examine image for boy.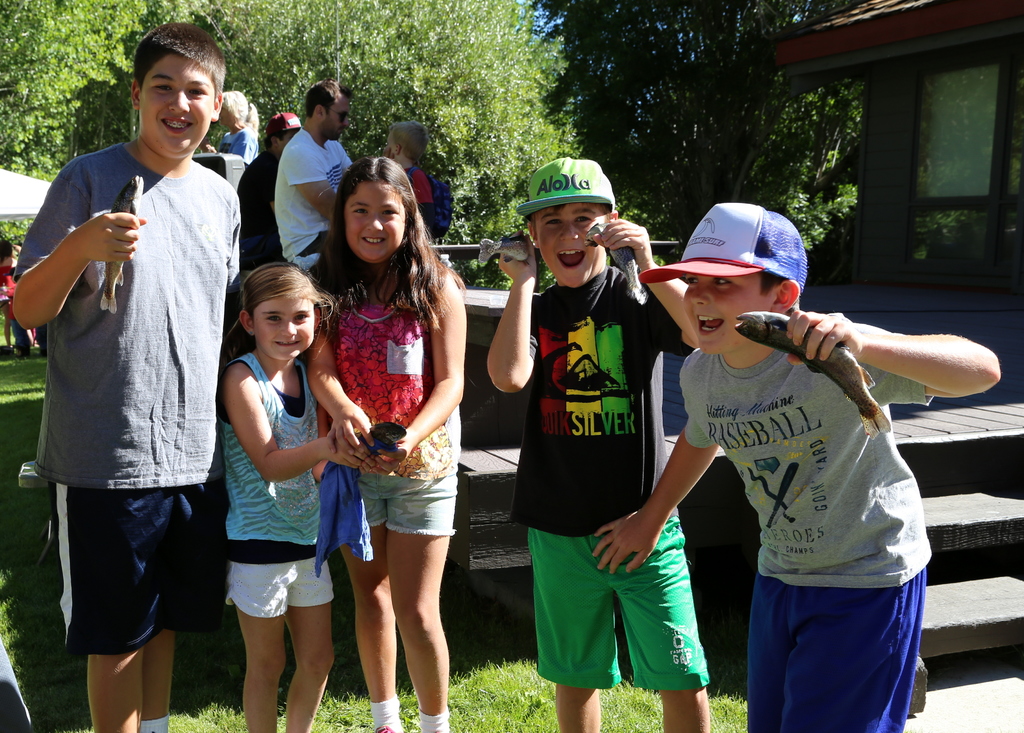
Examination result: (641, 219, 959, 712).
